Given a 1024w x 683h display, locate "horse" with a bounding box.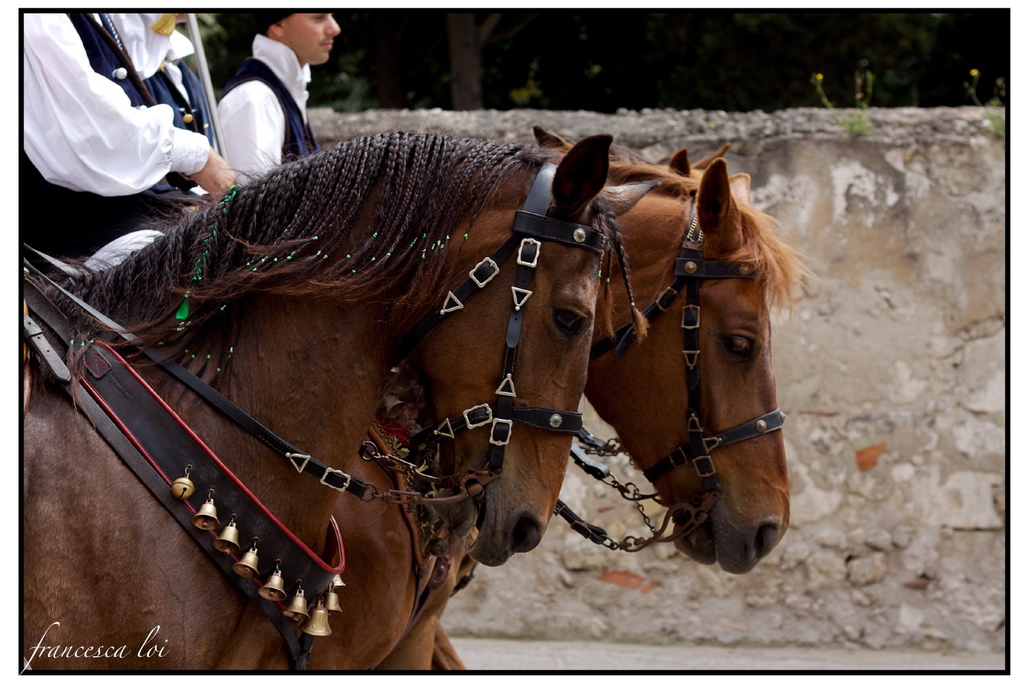
Located: l=22, t=158, r=821, b=671.
